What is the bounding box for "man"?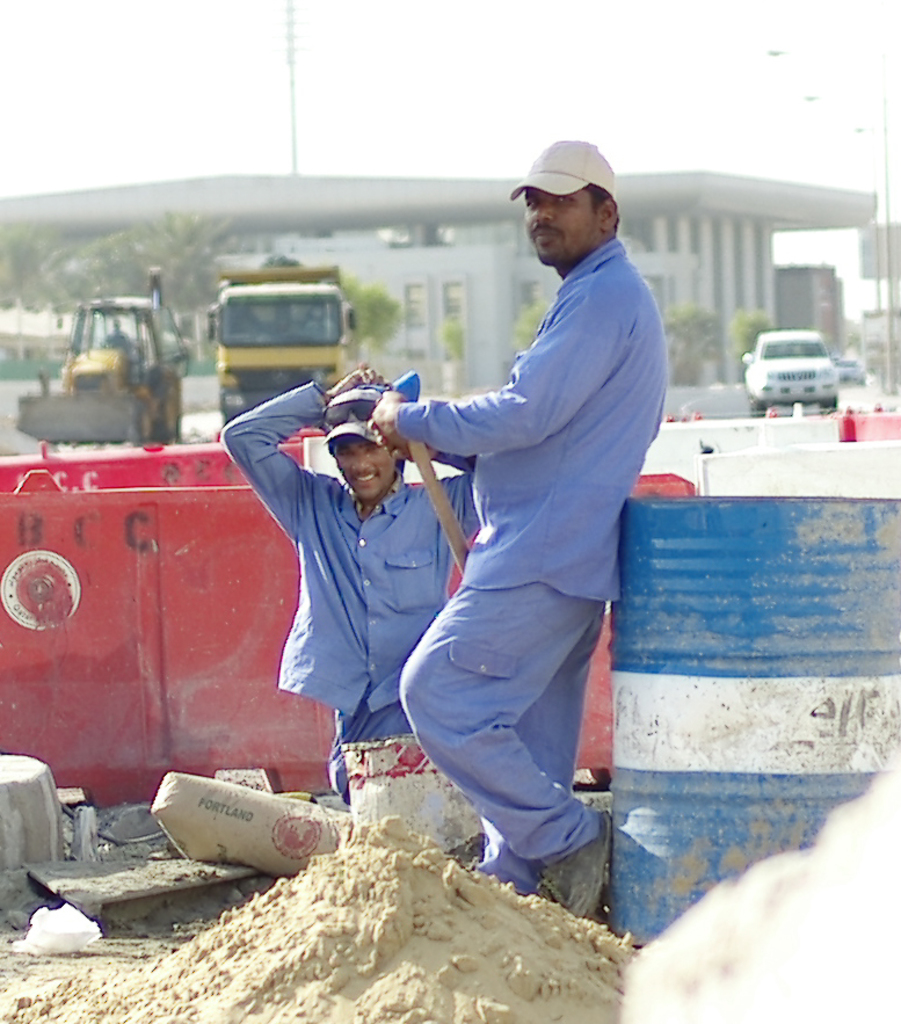
left=341, top=111, right=666, bottom=923.
